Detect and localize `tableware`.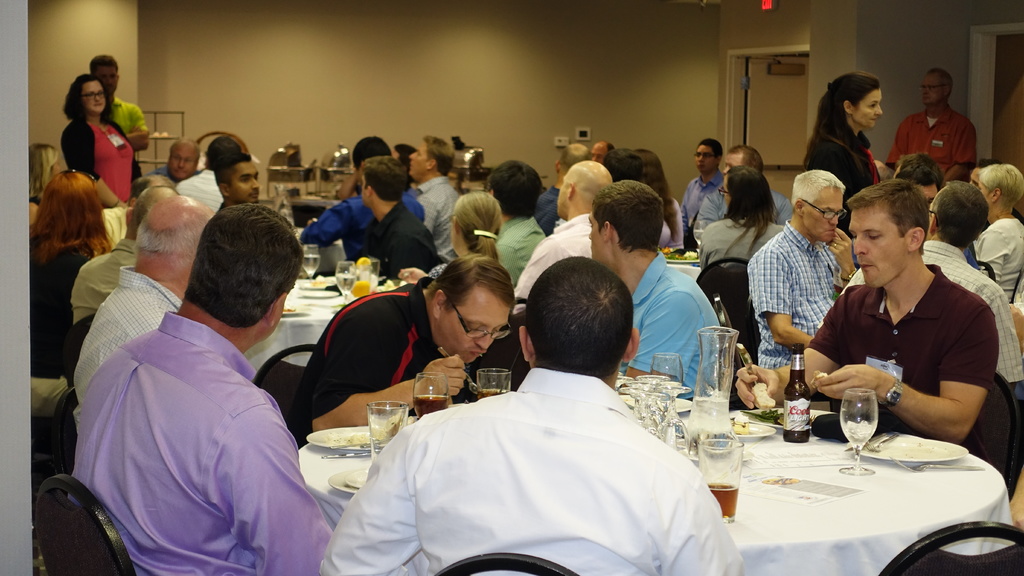
Localized at 436 347 478 397.
